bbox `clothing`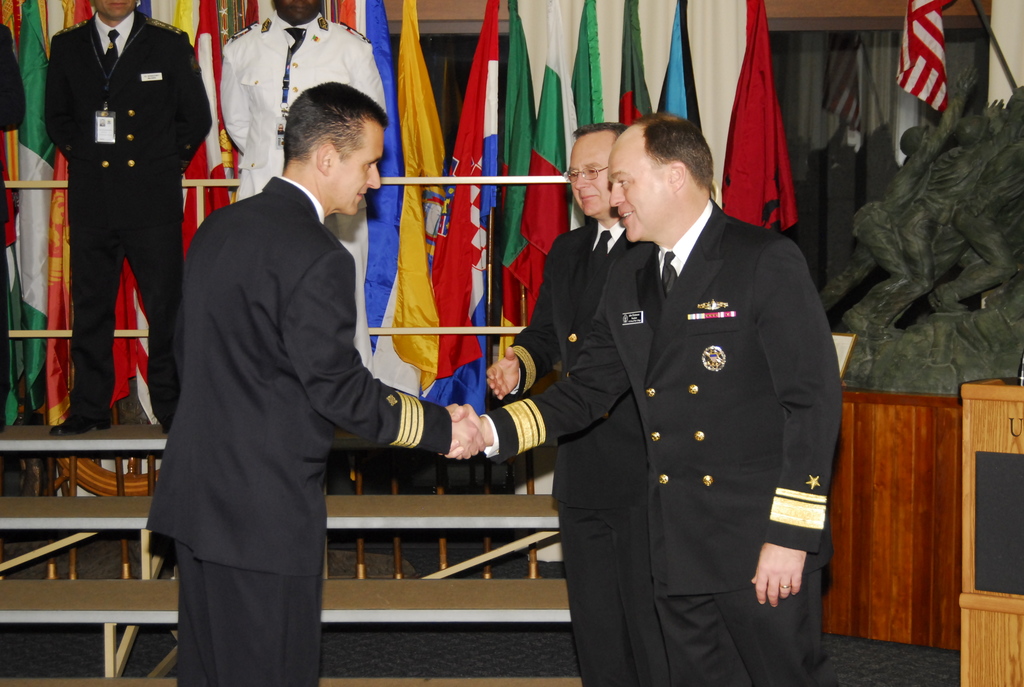
x1=42 y1=13 x2=215 y2=423
